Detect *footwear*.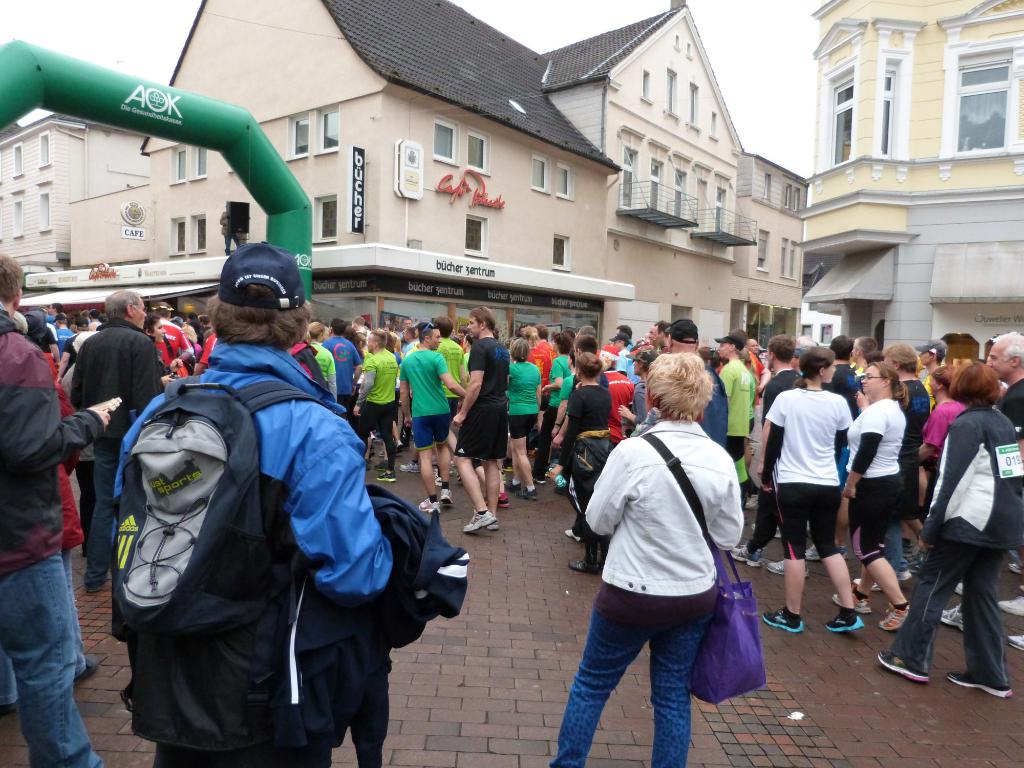
Detected at 897:569:909:580.
